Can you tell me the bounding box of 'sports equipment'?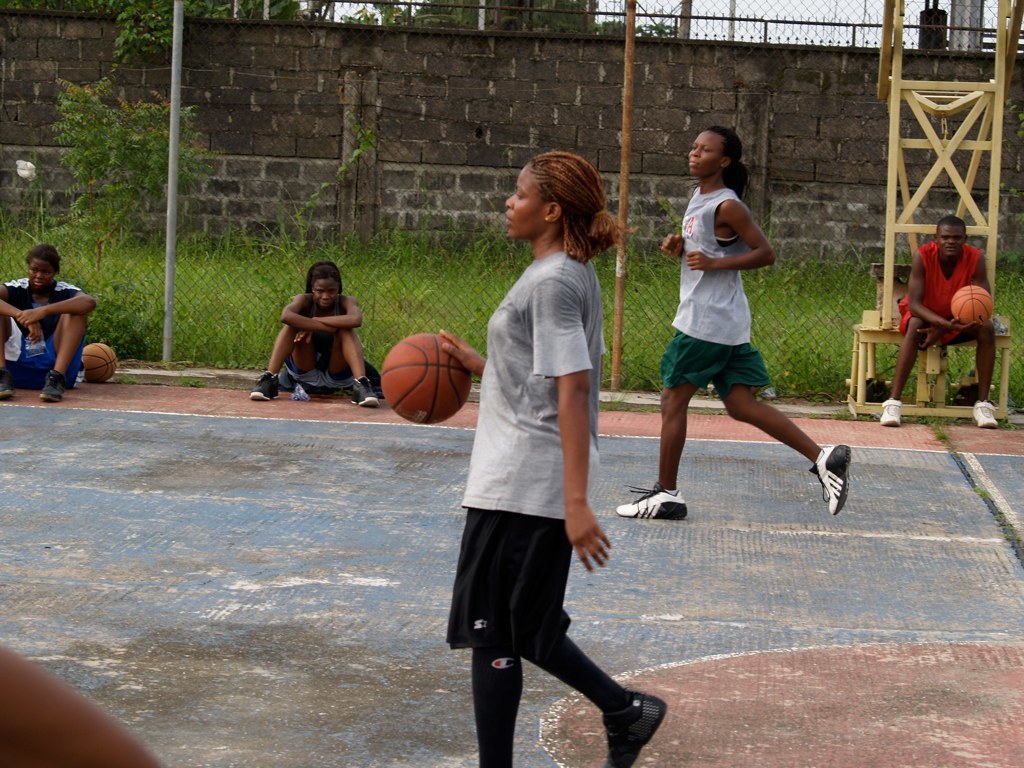
(left=249, top=370, right=280, bottom=403).
